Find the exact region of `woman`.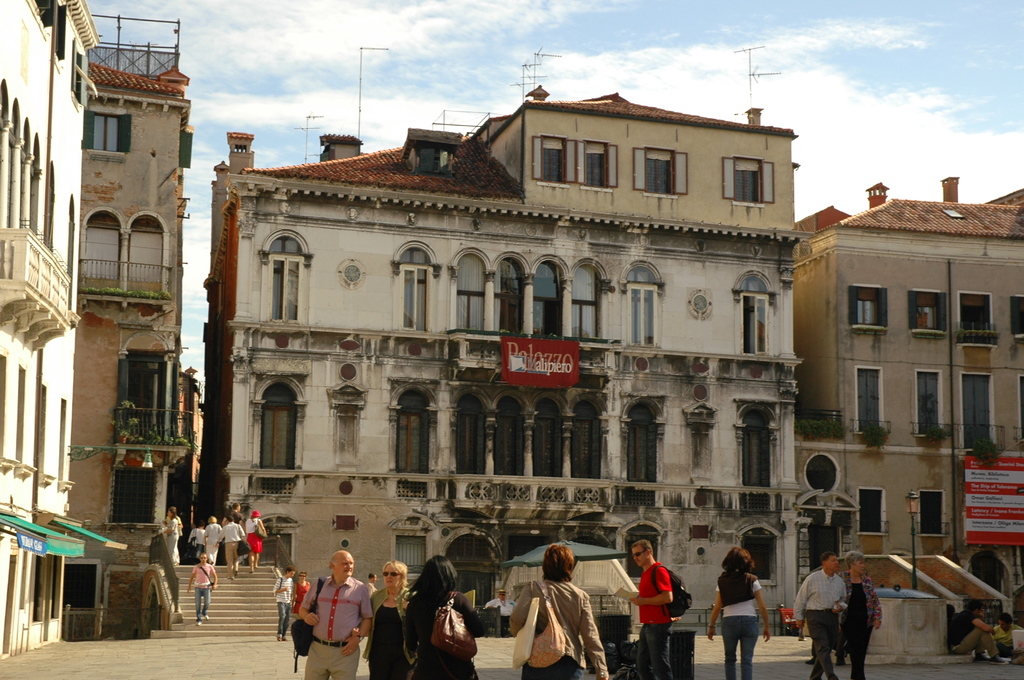
Exact region: x1=401 y1=555 x2=488 y2=679.
